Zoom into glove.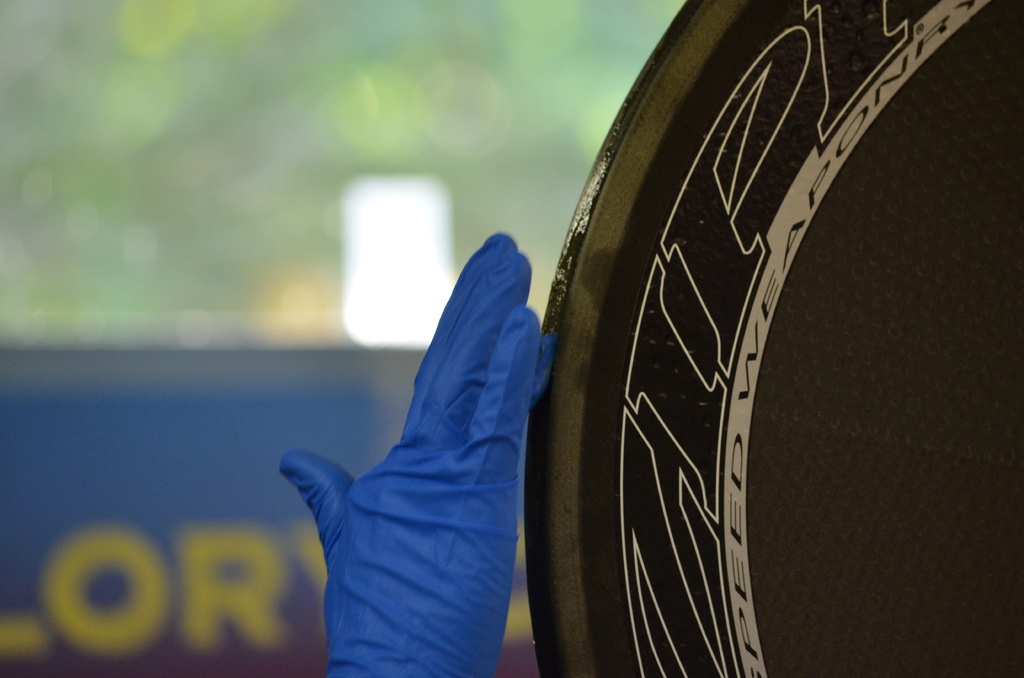
Zoom target: [left=279, top=234, right=557, bottom=677].
